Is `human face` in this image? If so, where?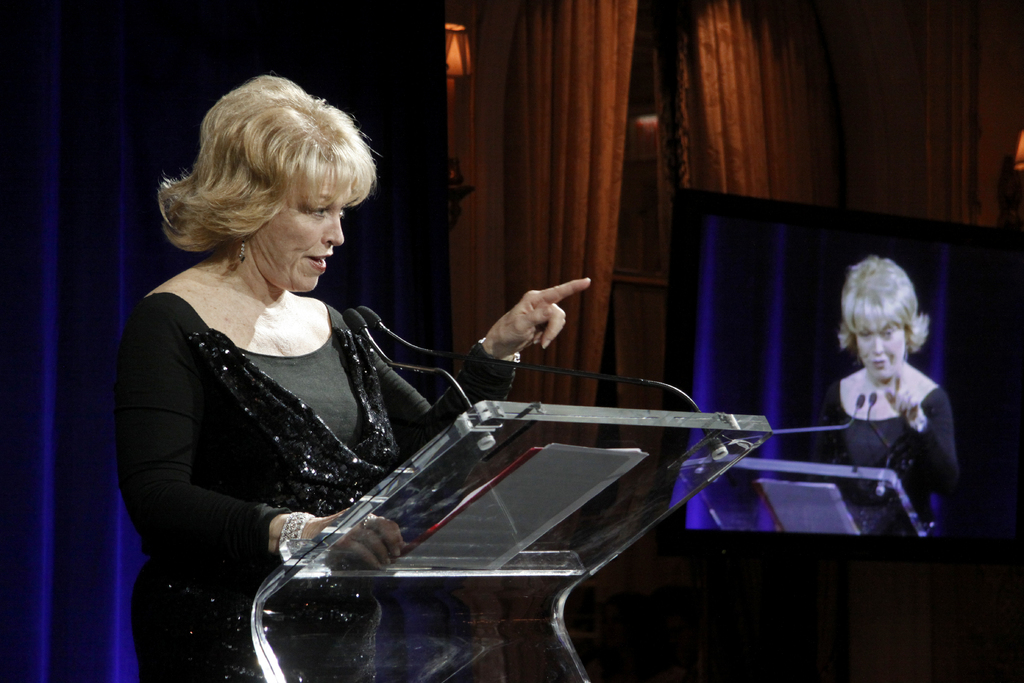
Yes, at BBox(265, 179, 349, 295).
